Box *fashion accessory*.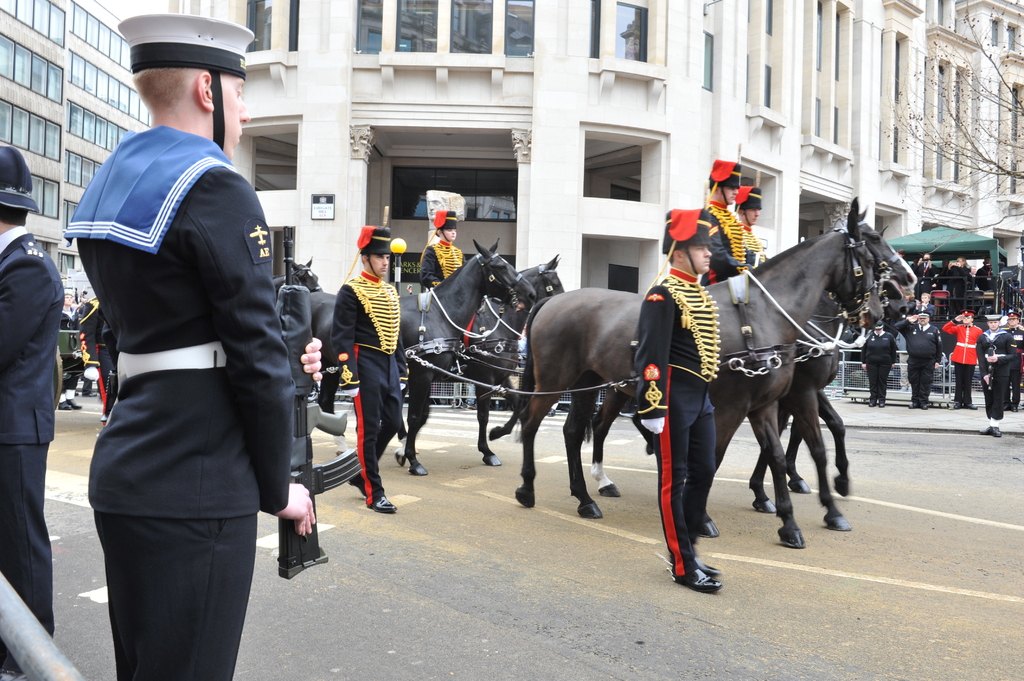
[x1=675, y1=569, x2=723, y2=593].
